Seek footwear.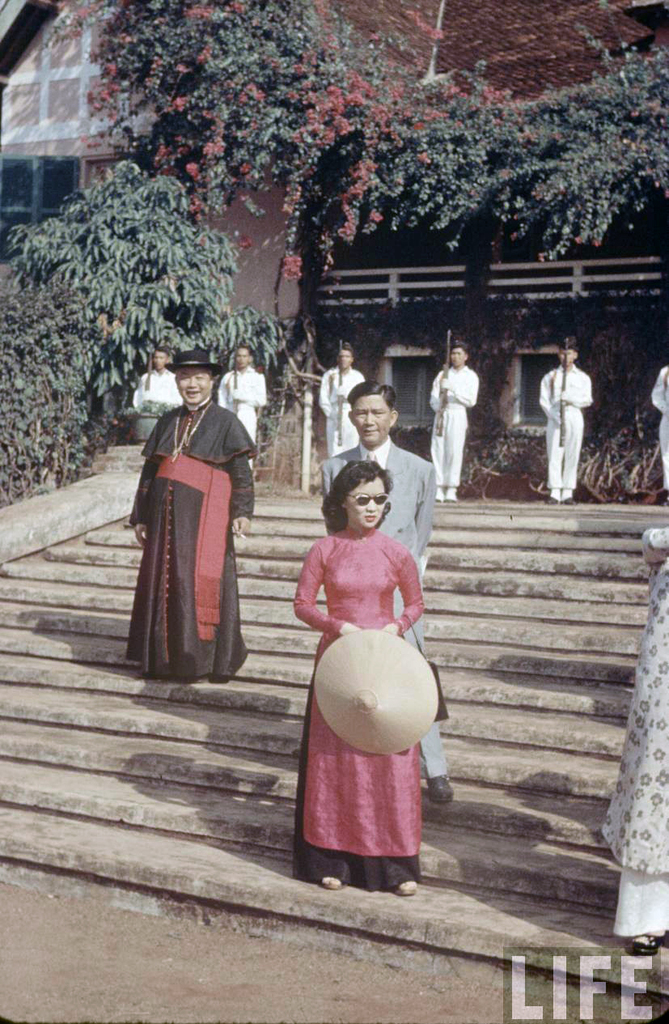
pyautogui.locateOnScreen(421, 480, 446, 501).
